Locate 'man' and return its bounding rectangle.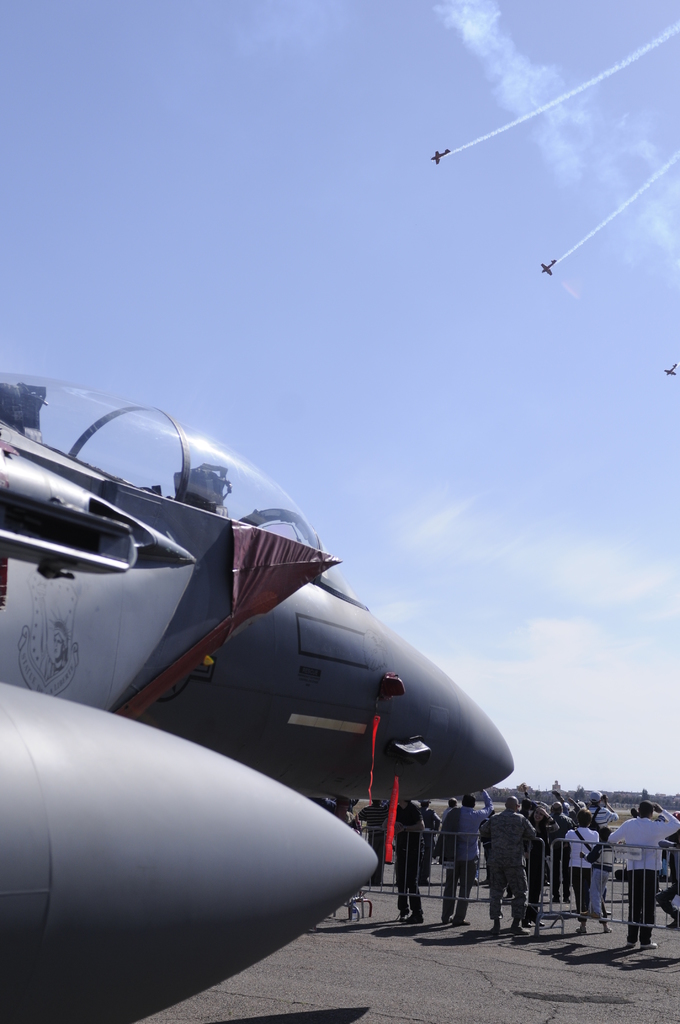
516:794:534:822.
